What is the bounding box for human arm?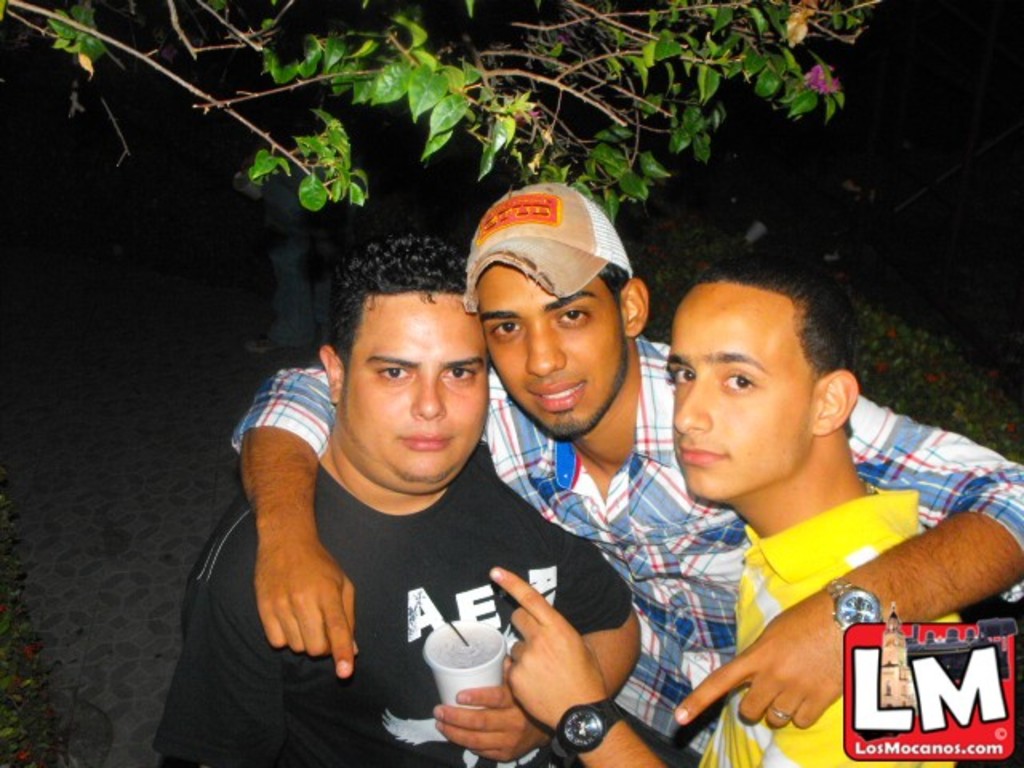
rect(496, 563, 662, 766).
